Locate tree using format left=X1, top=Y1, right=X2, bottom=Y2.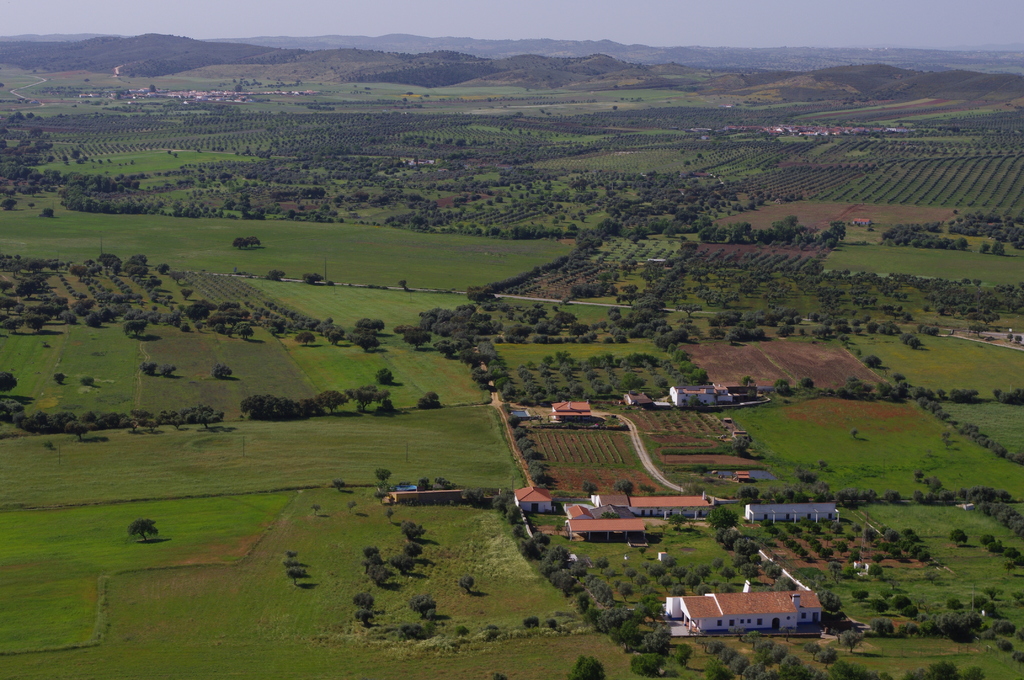
left=683, top=571, right=700, bottom=594.
